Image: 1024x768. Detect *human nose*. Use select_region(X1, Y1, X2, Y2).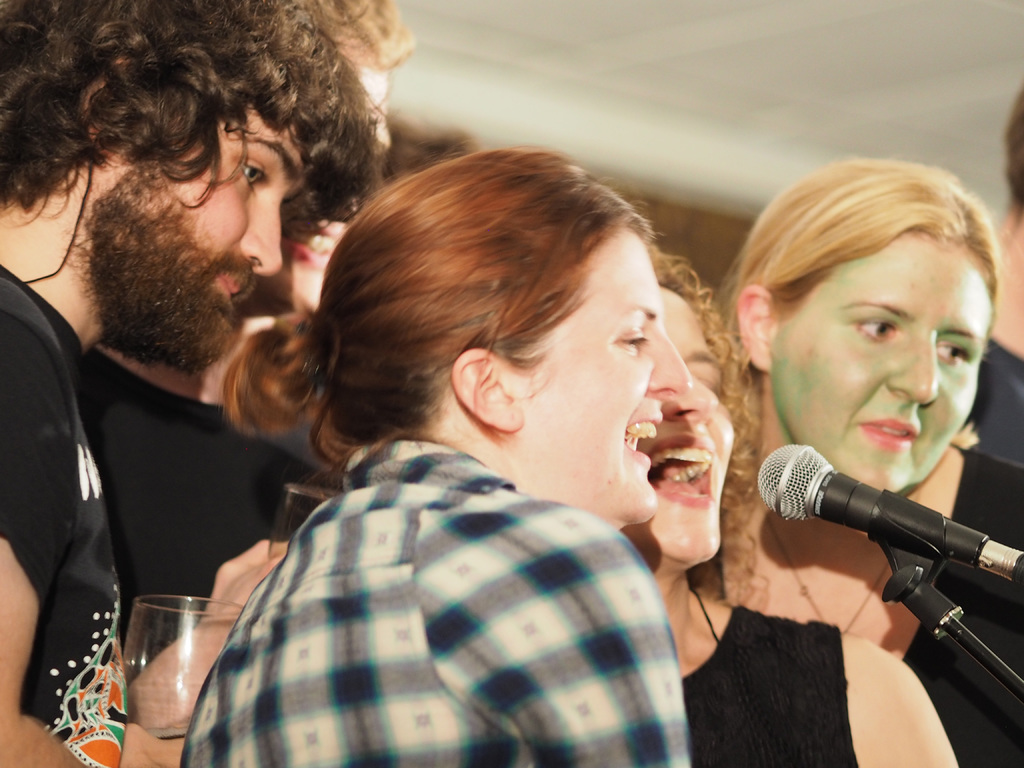
select_region(887, 331, 938, 406).
